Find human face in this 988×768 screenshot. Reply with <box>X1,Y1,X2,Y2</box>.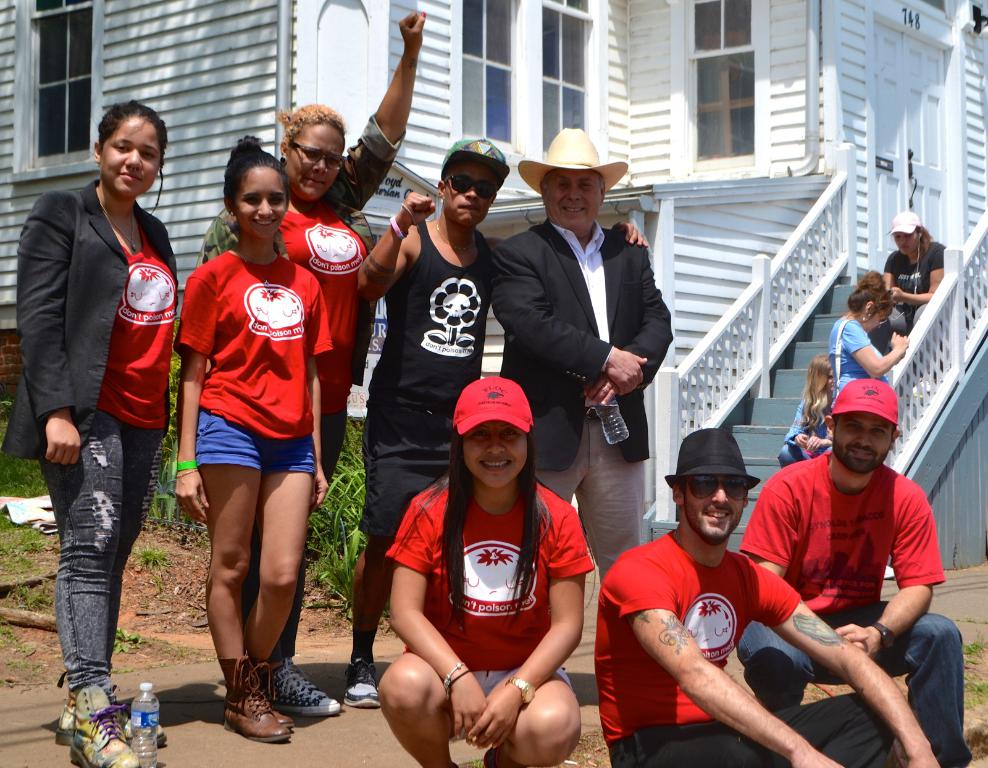
<box>241,166,288,237</box>.
